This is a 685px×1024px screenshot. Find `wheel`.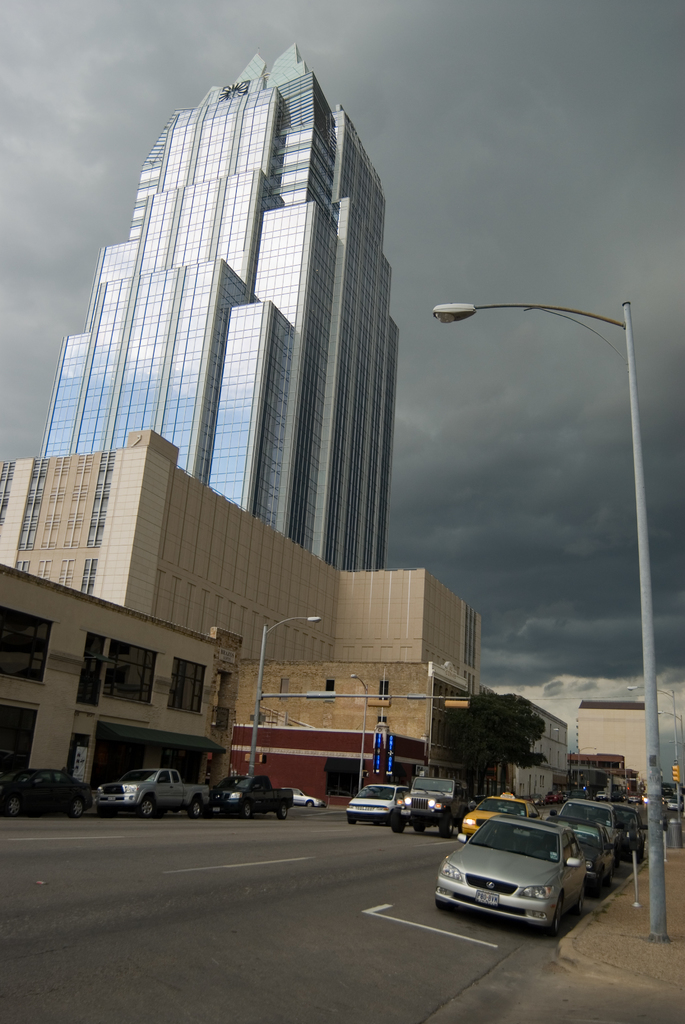
Bounding box: x1=553 y1=903 x2=567 y2=943.
